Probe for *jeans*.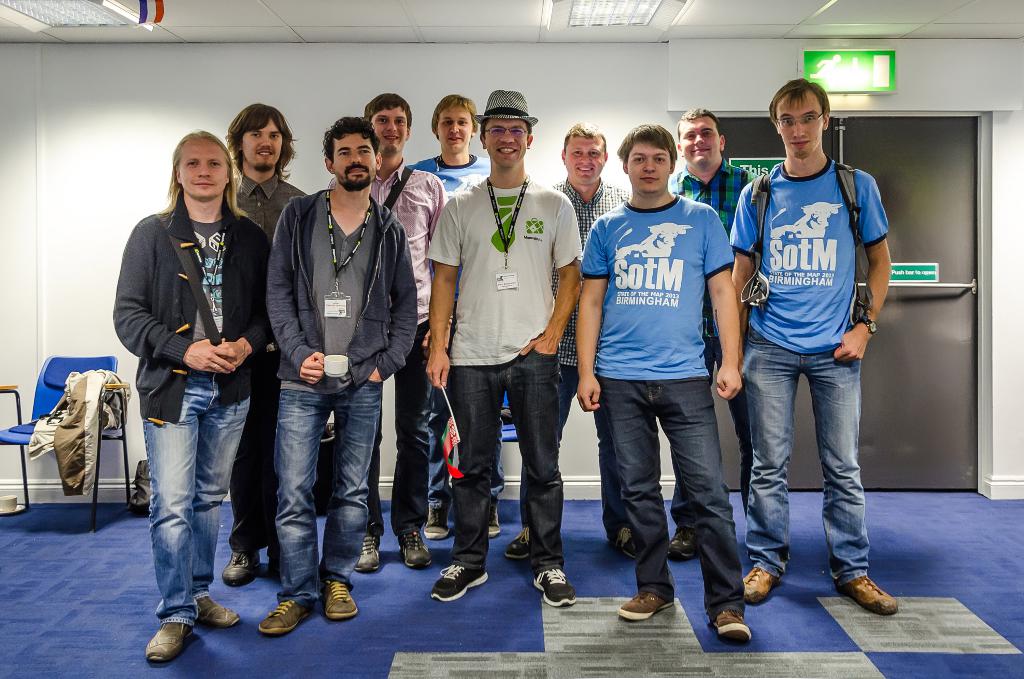
Probe result: 140,382,239,634.
